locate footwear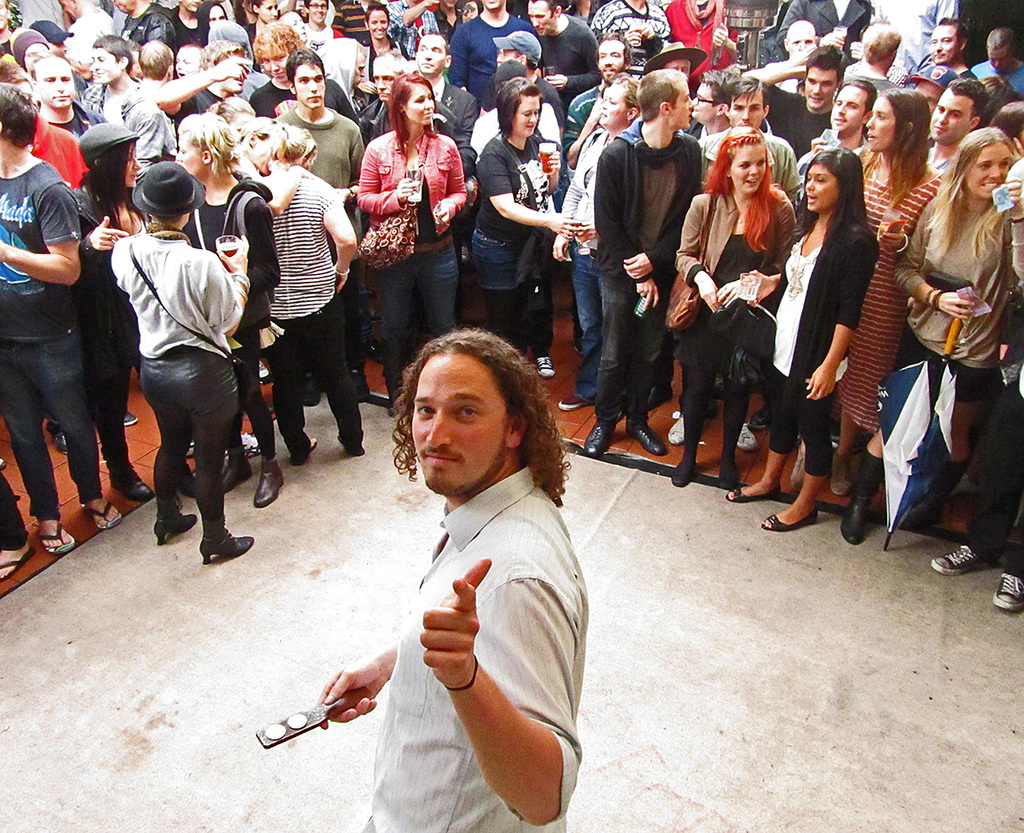
736,416,758,451
